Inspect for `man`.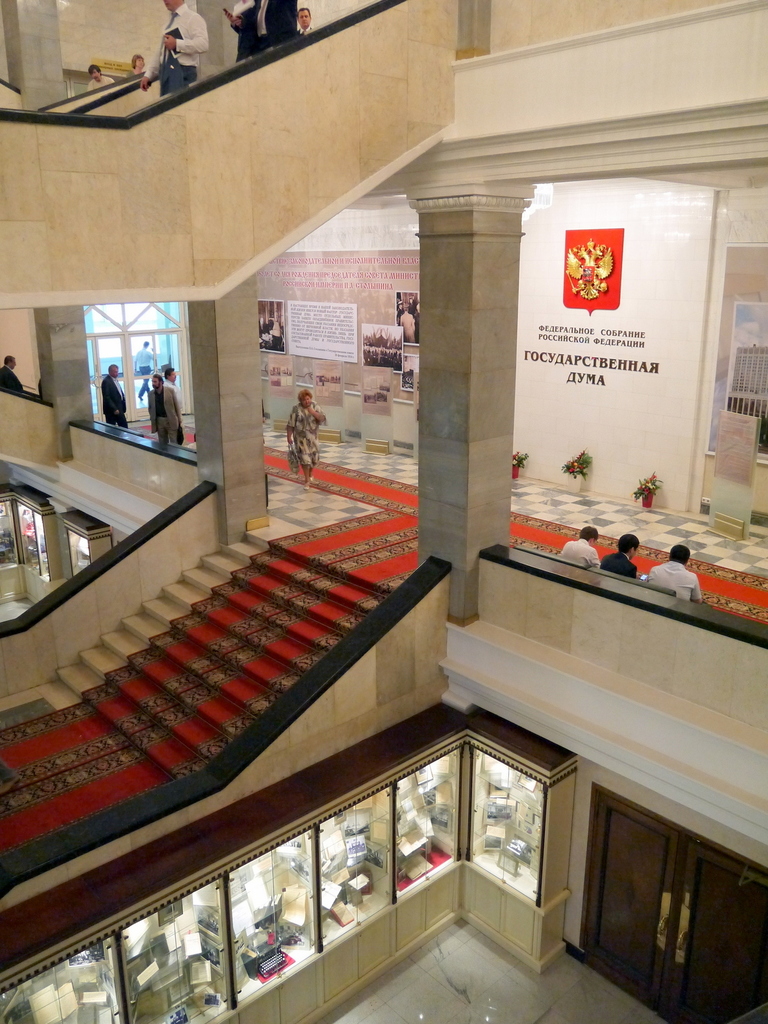
Inspection: 96:359:127:437.
